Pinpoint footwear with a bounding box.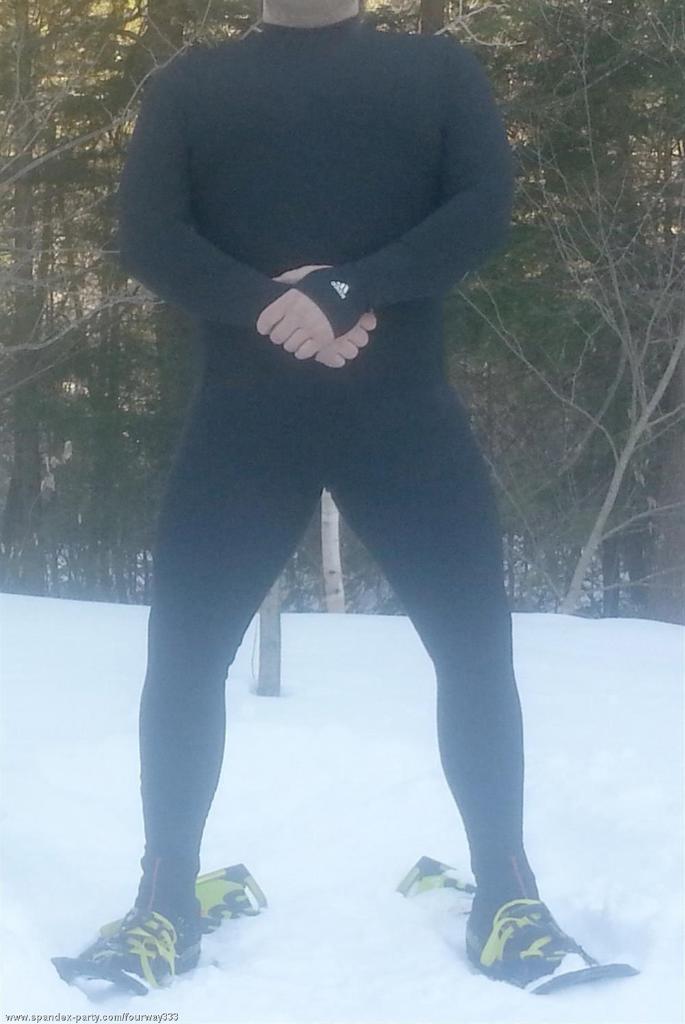
<box>62,897,207,1003</box>.
